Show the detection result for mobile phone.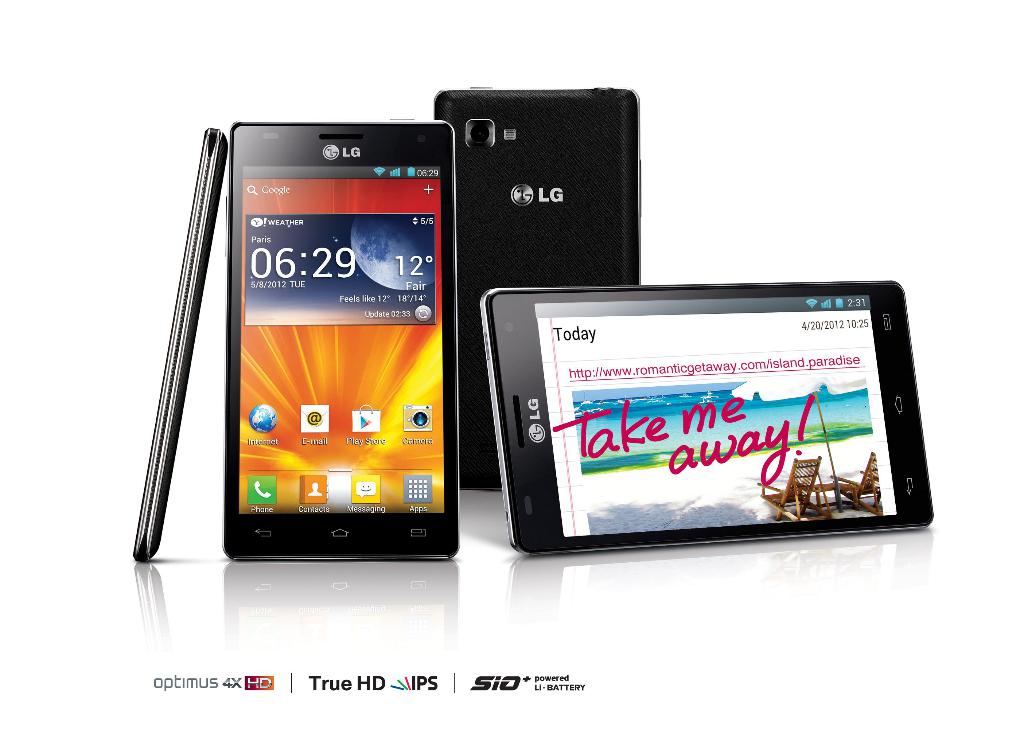
rect(479, 278, 937, 556).
